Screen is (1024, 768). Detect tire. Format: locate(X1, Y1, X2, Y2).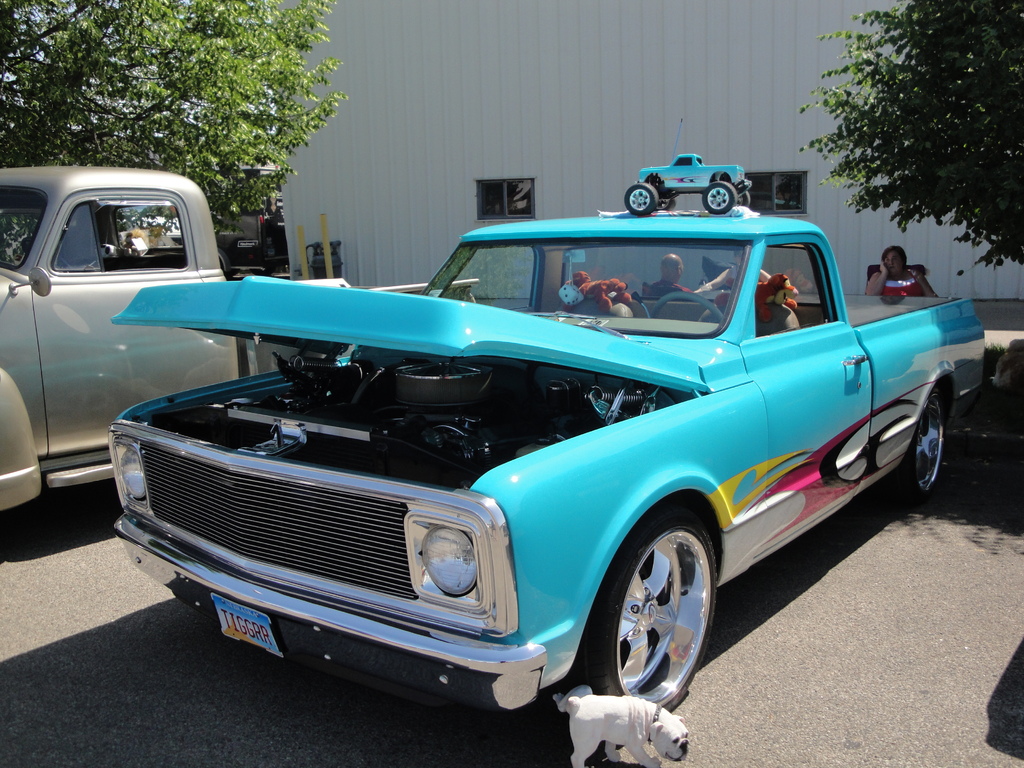
locate(582, 502, 721, 726).
